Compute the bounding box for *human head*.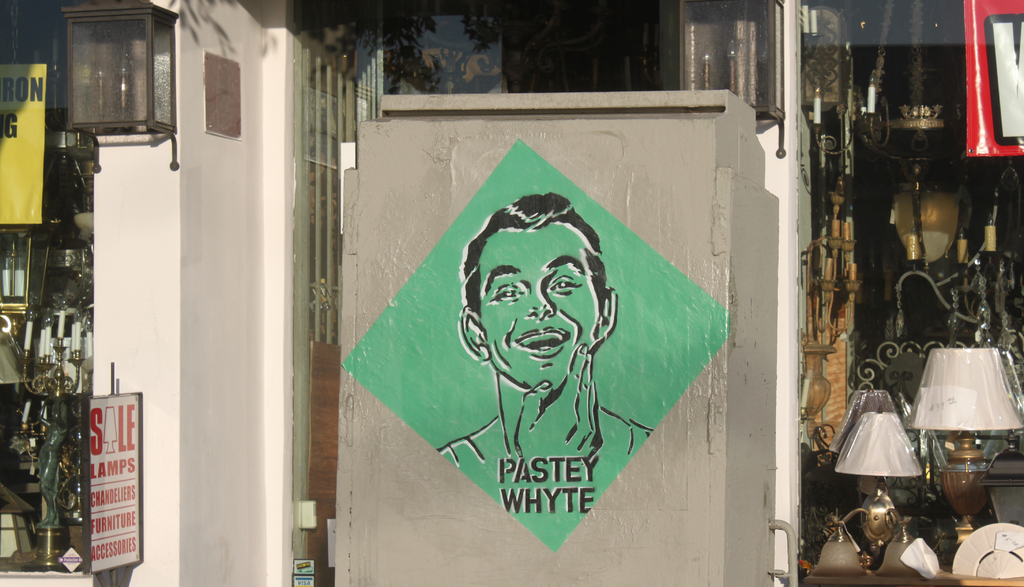
(left=461, top=203, right=604, bottom=377).
